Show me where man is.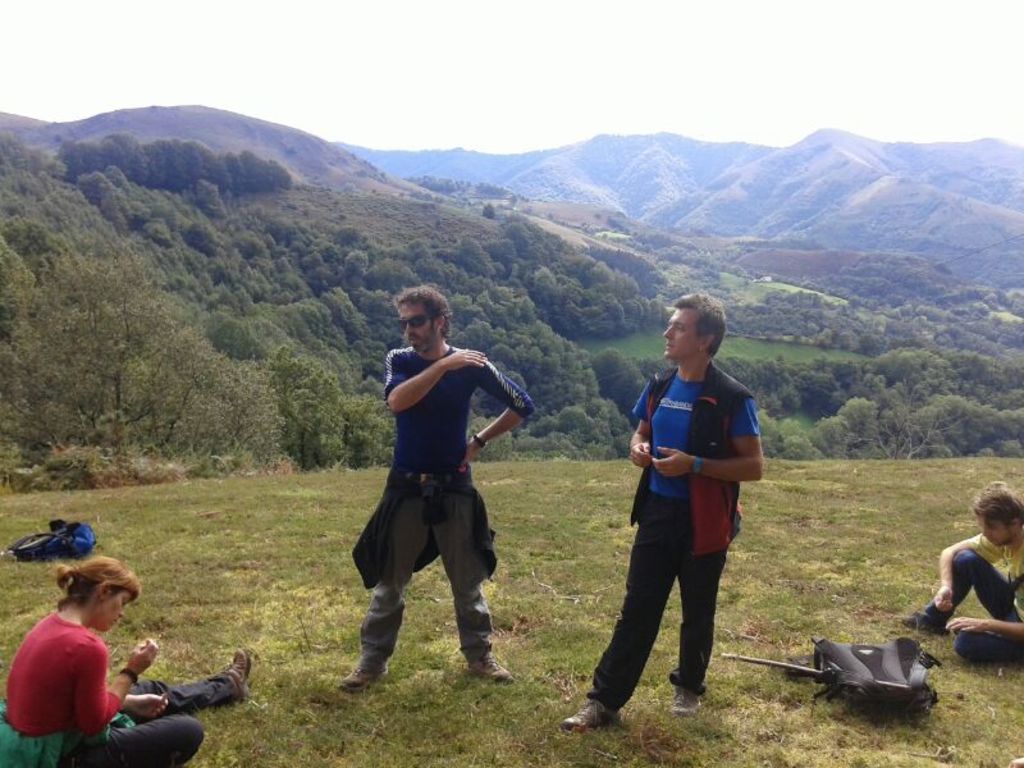
man is at [x1=334, y1=296, x2=521, y2=699].
